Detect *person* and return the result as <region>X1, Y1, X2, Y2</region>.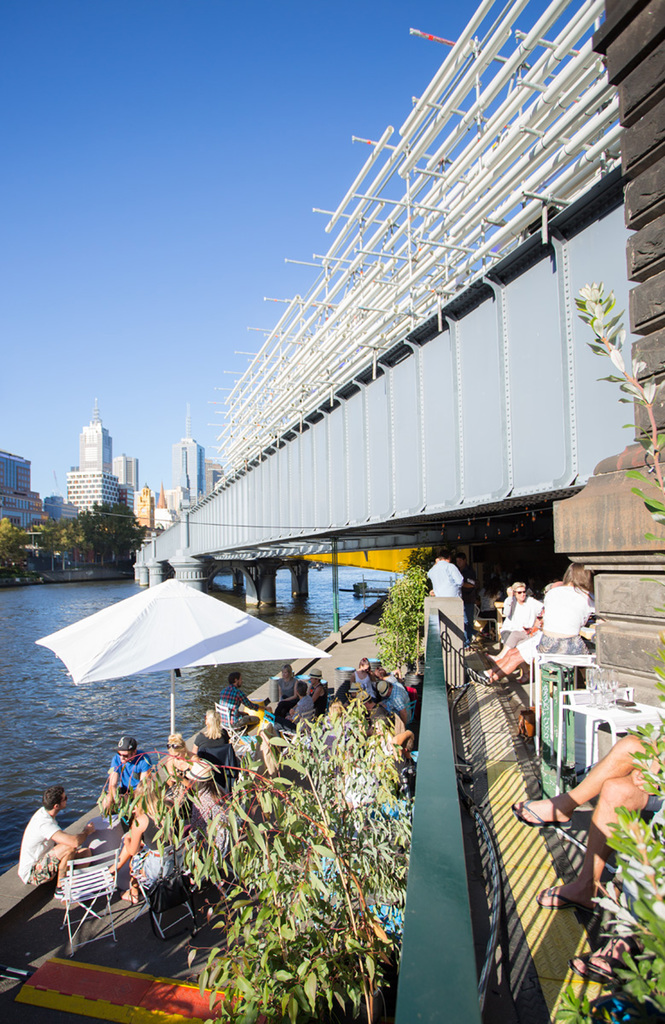
<region>421, 538, 468, 687</region>.
